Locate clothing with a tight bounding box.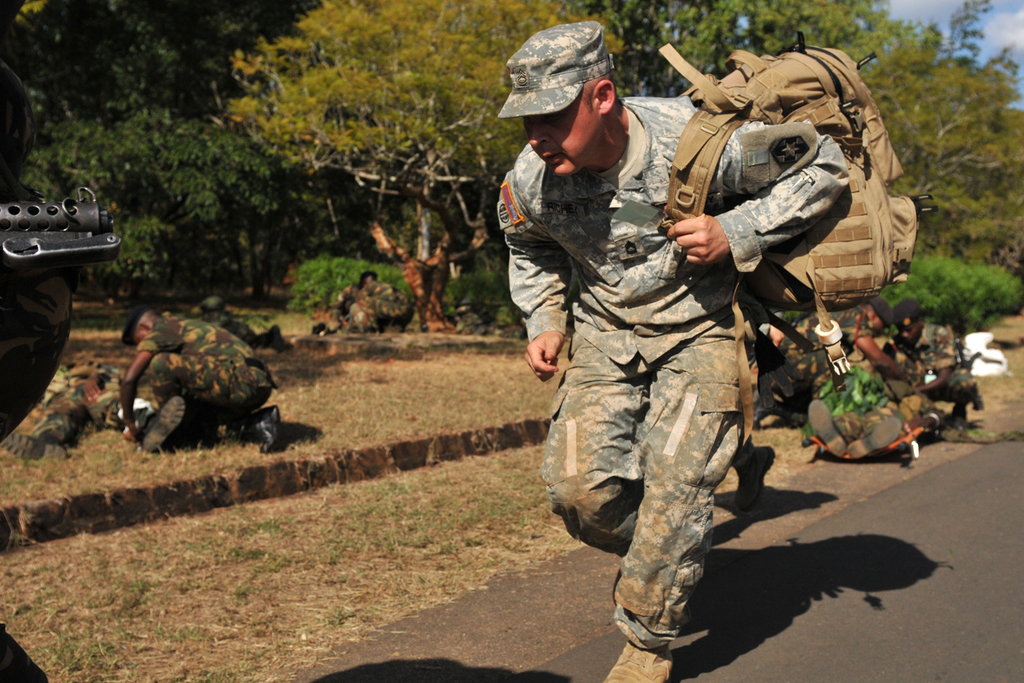
locate(359, 275, 410, 331).
